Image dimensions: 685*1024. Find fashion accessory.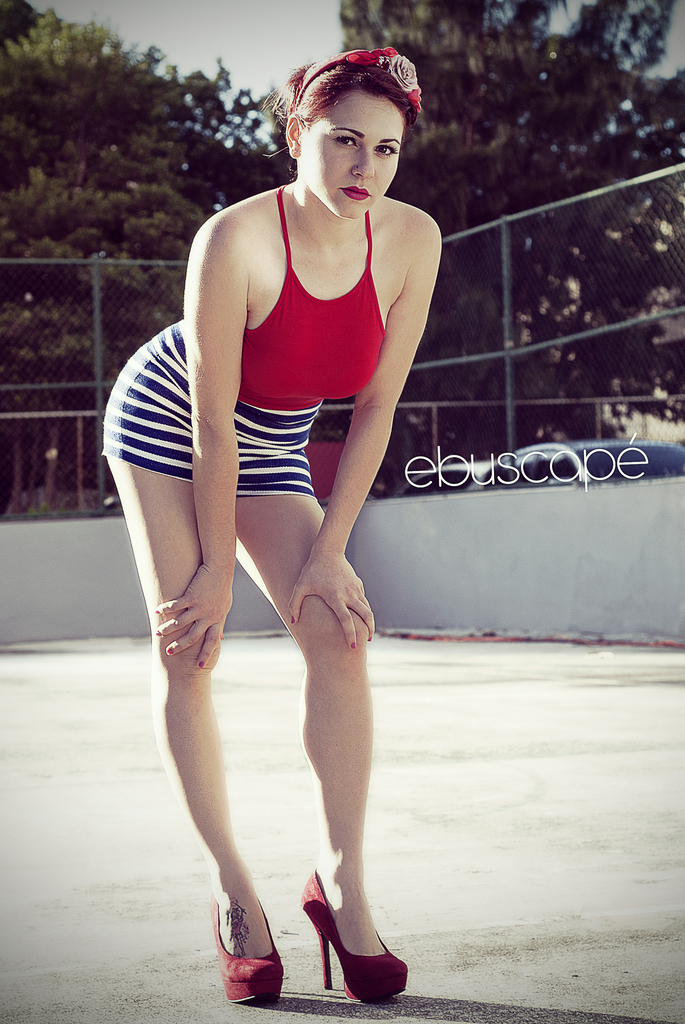
{"x1": 163, "y1": 646, "x2": 177, "y2": 657}.
